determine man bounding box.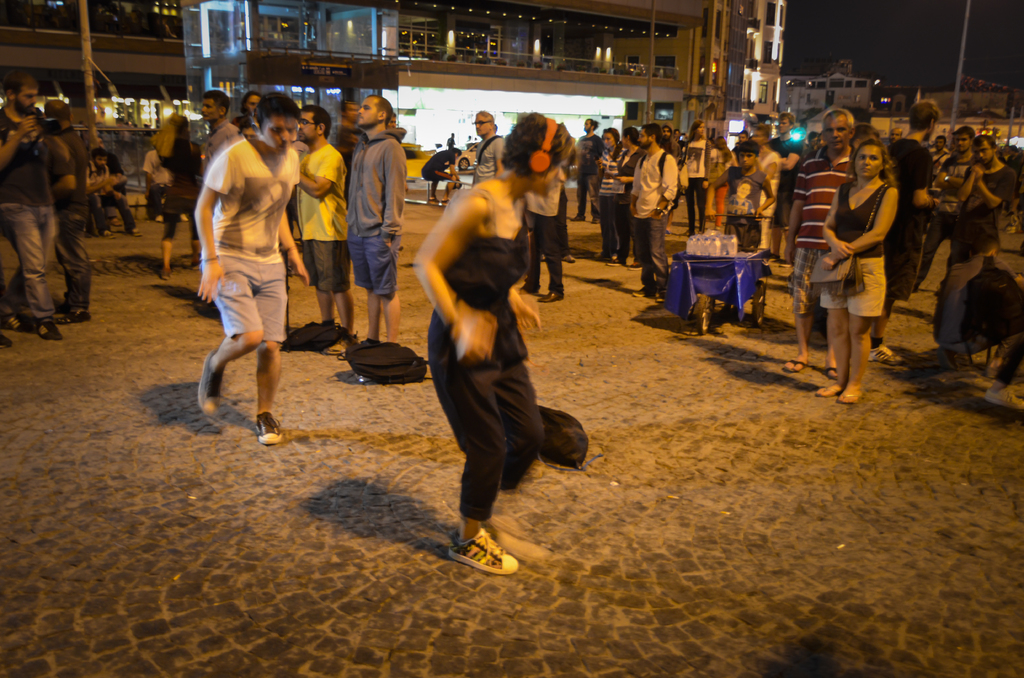
Determined: l=142, t=150, r=189, b=223.
